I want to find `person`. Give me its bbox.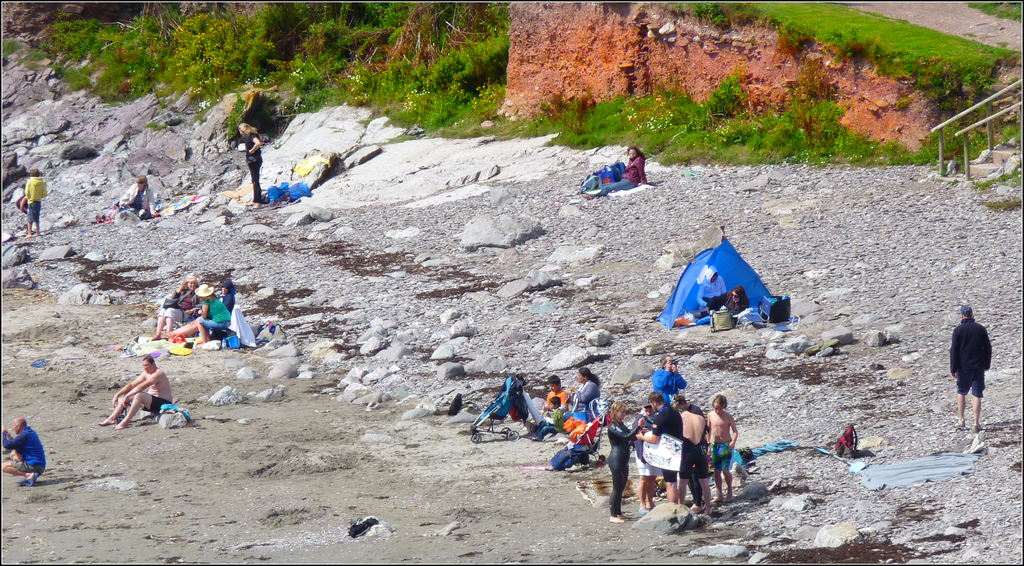
x1=242, y1=124, x2=261, y2=209.
